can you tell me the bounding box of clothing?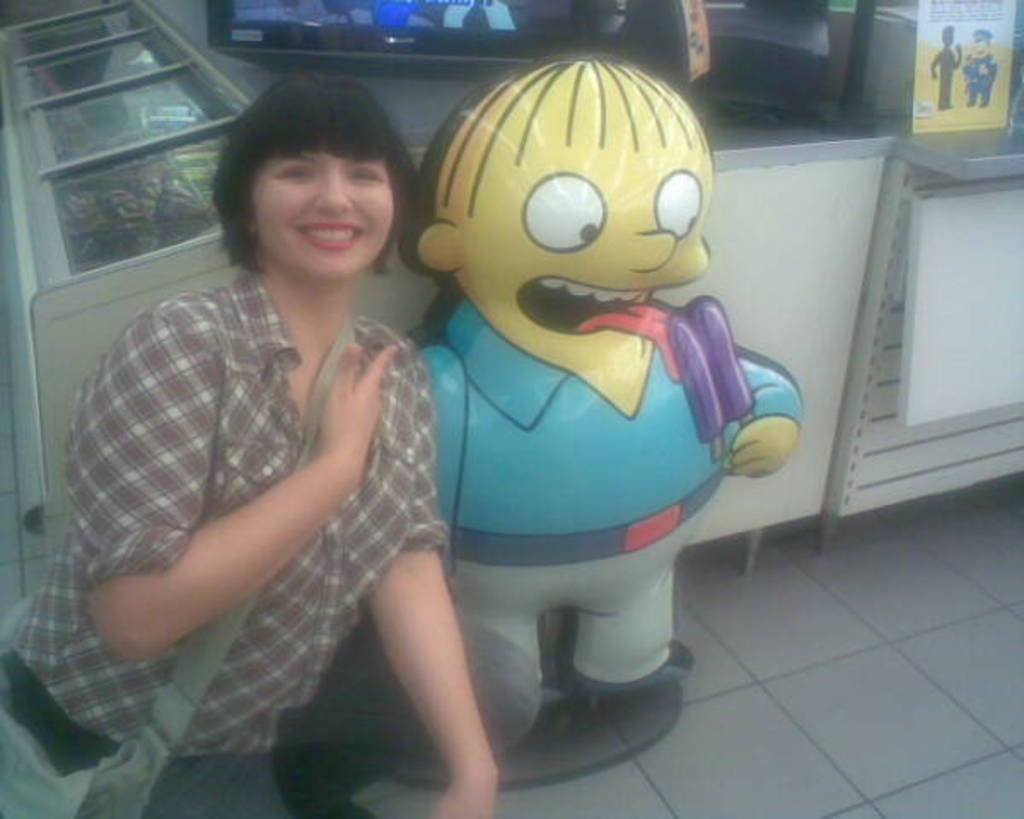
[0,263,456,817].
